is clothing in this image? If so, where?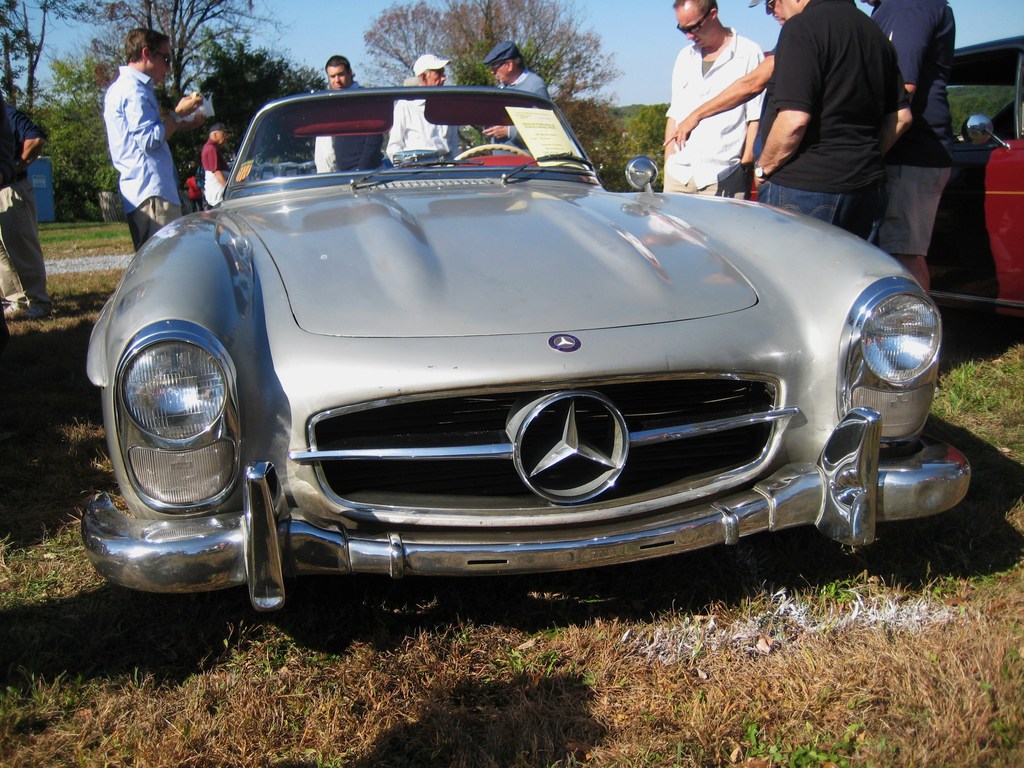
Yes, at bbox(314, 139, 332, 170).
